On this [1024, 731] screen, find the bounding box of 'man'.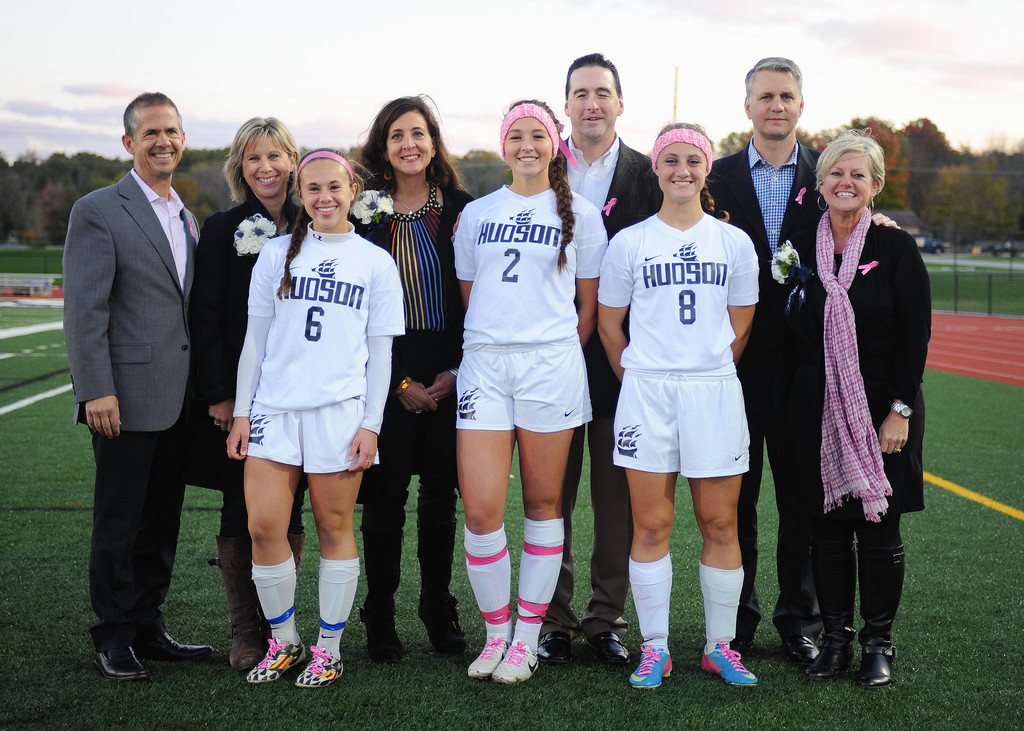
Bounding box: region(535, 48, 657, 668).
